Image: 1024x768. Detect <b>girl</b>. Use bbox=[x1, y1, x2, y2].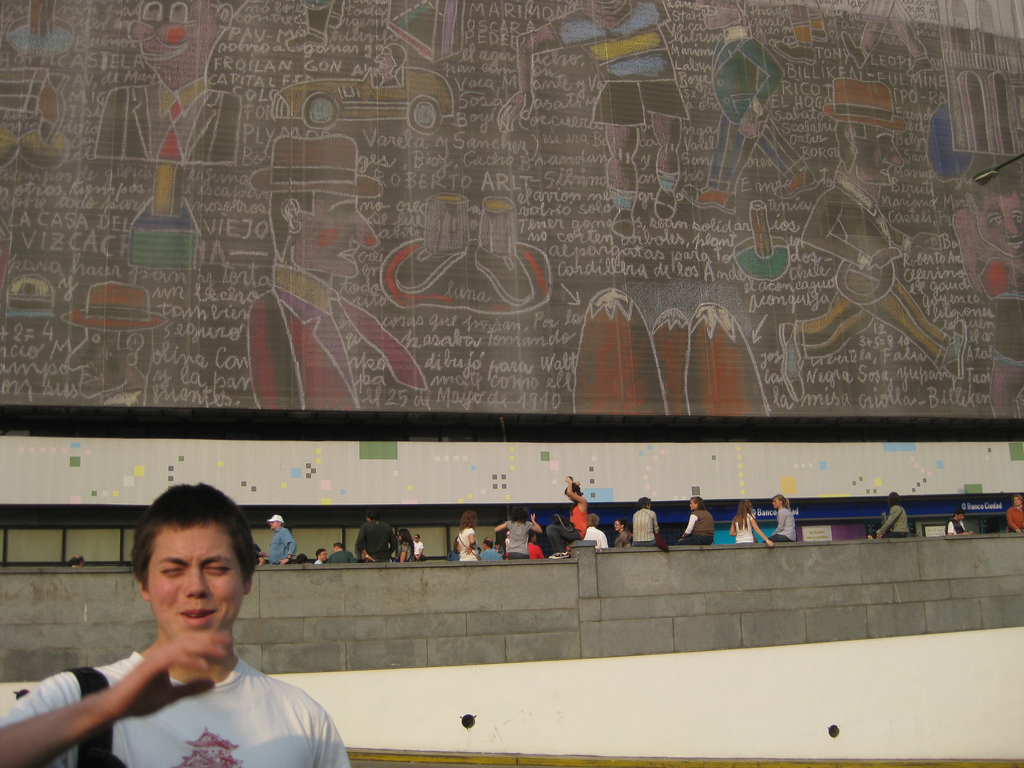
bbox=[763, 495, 796, 540].
